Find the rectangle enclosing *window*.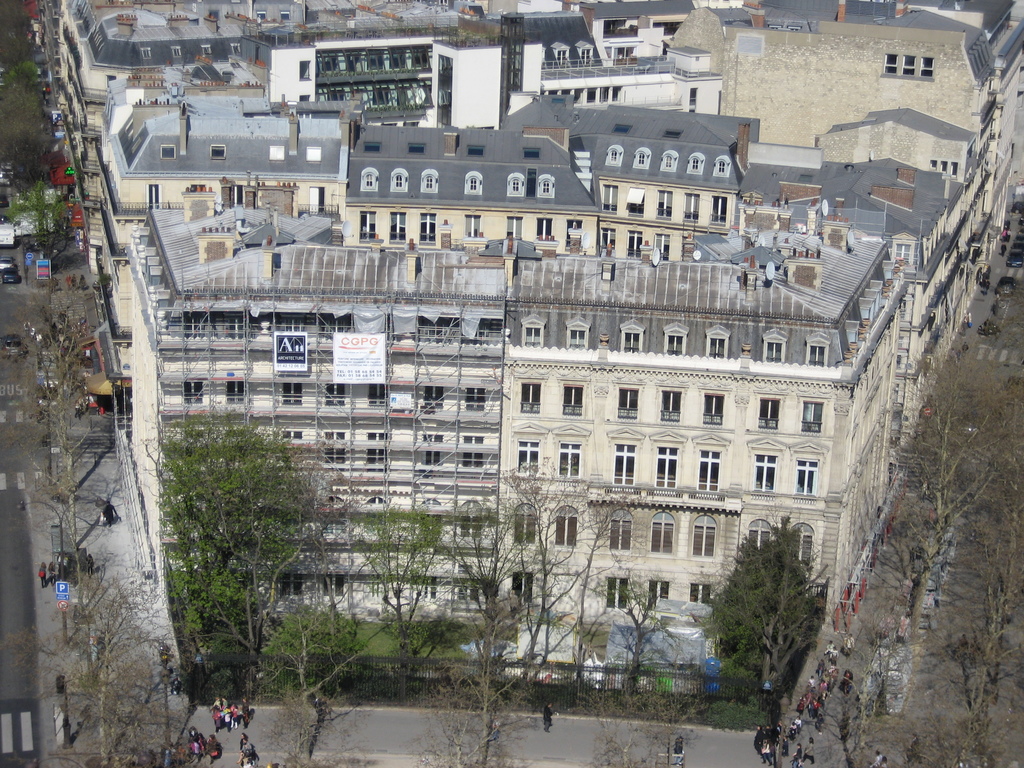
[794, 535, 812, 568].
